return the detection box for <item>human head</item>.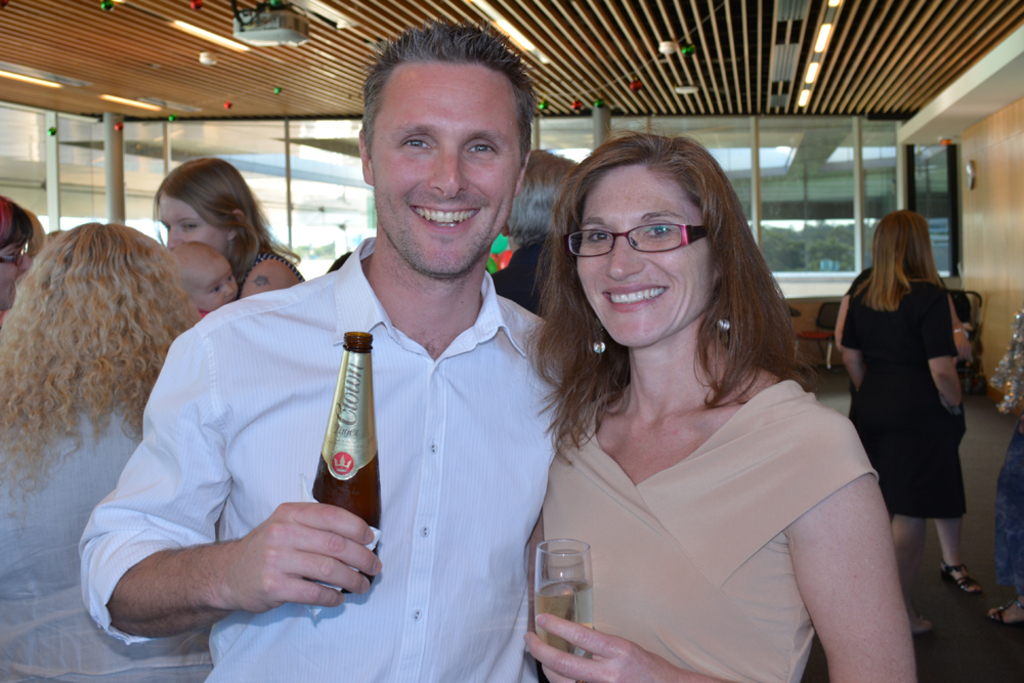
select_region(153, 155, 259, 257).
